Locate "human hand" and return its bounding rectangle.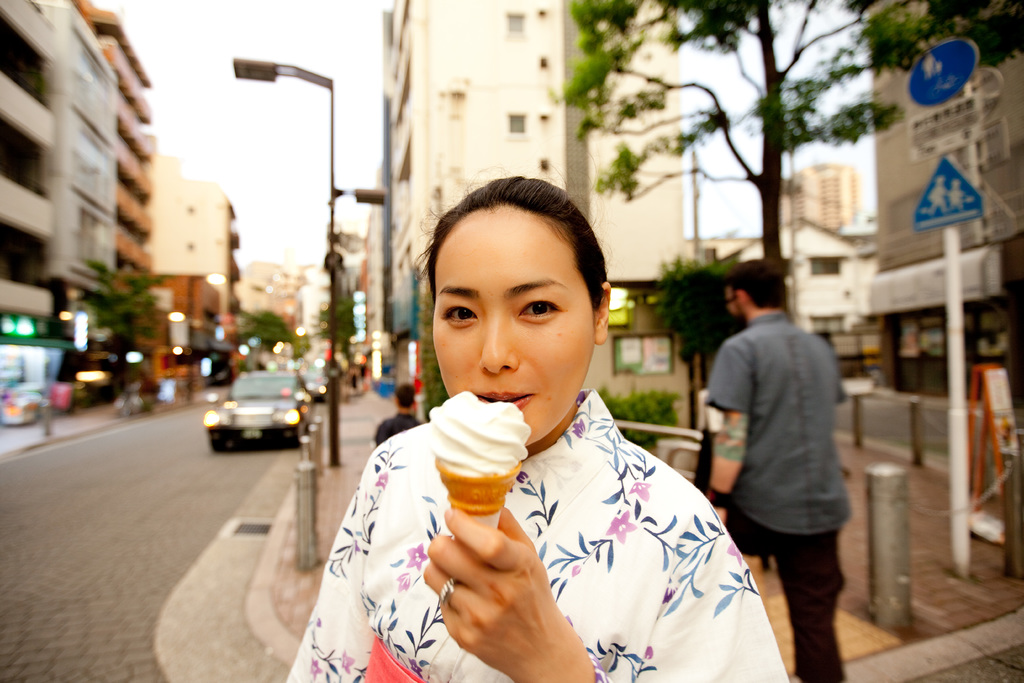
detection(715, 507, 728, 527).
